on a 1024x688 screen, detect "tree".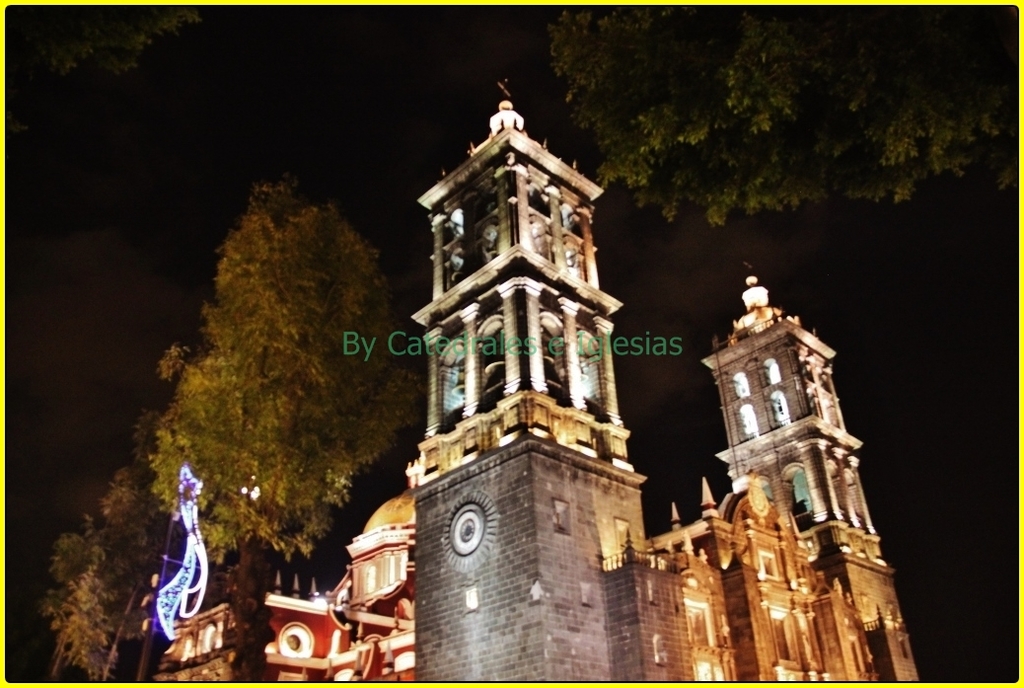
(left=10, top=0, right=190, bottom=74).
